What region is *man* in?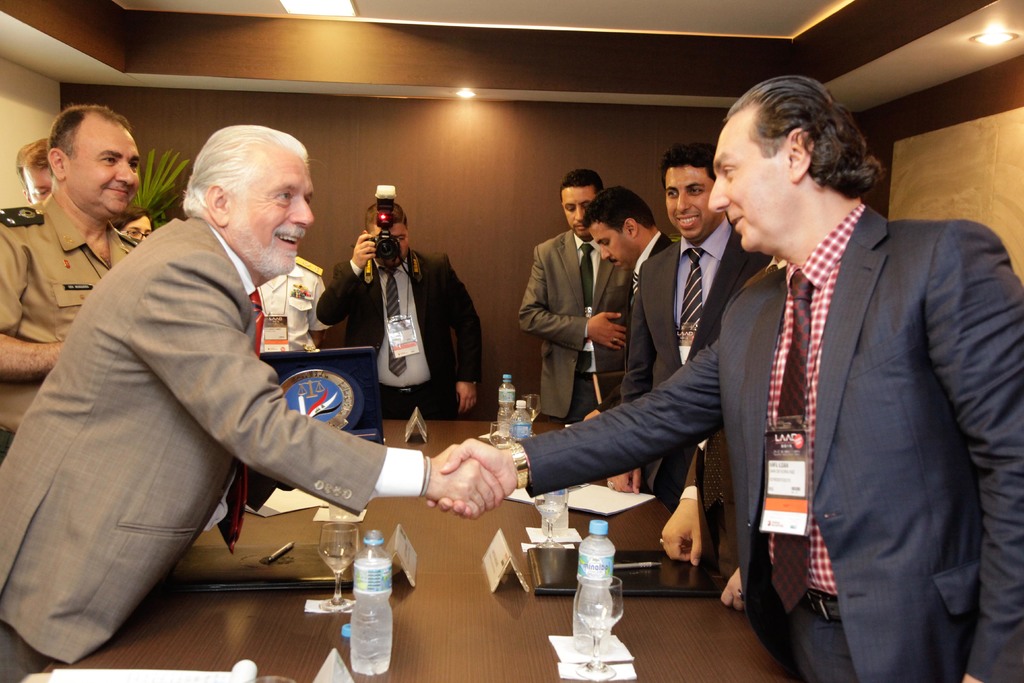
(516, 167, 632, 425).
